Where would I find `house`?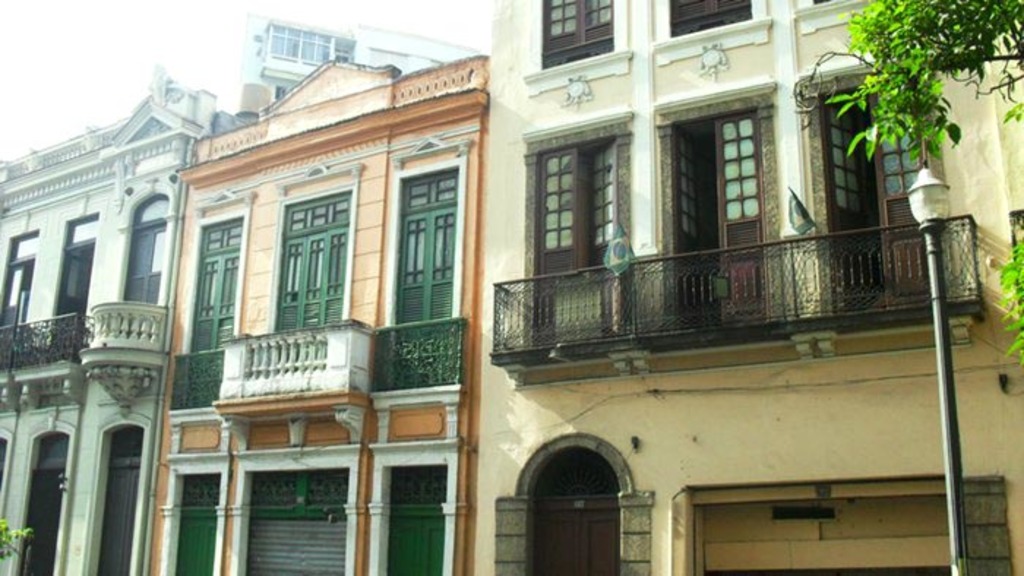
At <region>158, 63, 481, 575</region>.
